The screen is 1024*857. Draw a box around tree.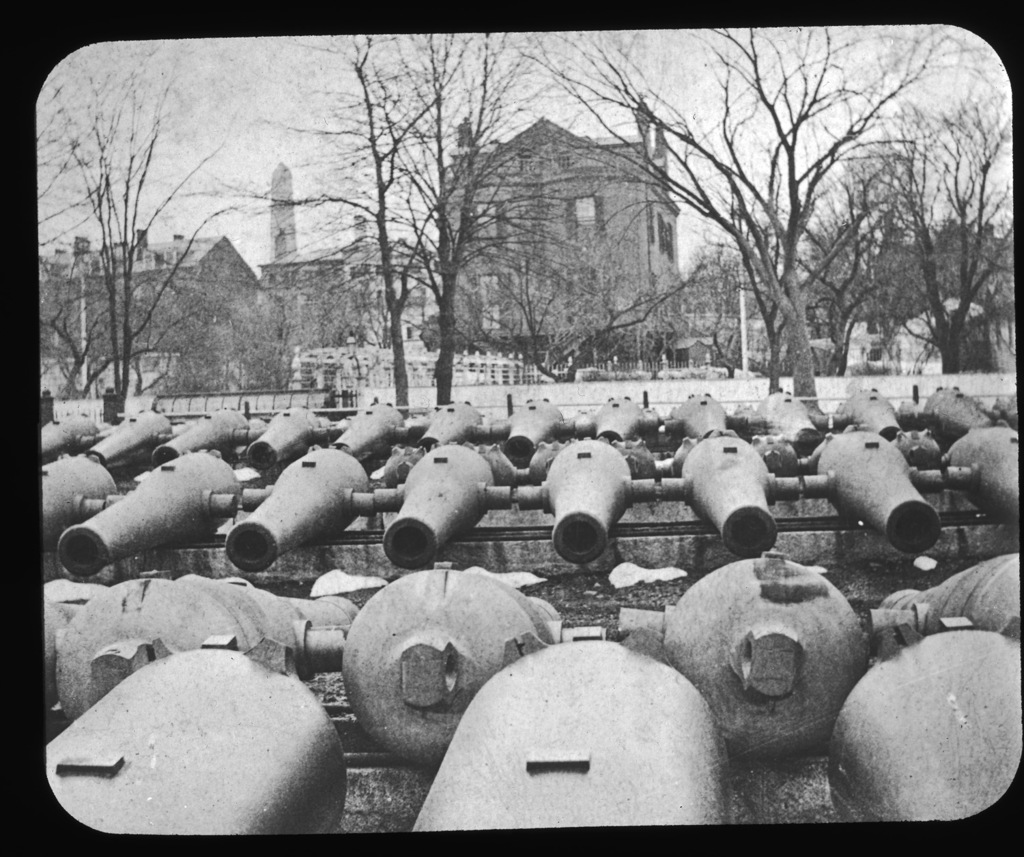
38,43,247,420.
